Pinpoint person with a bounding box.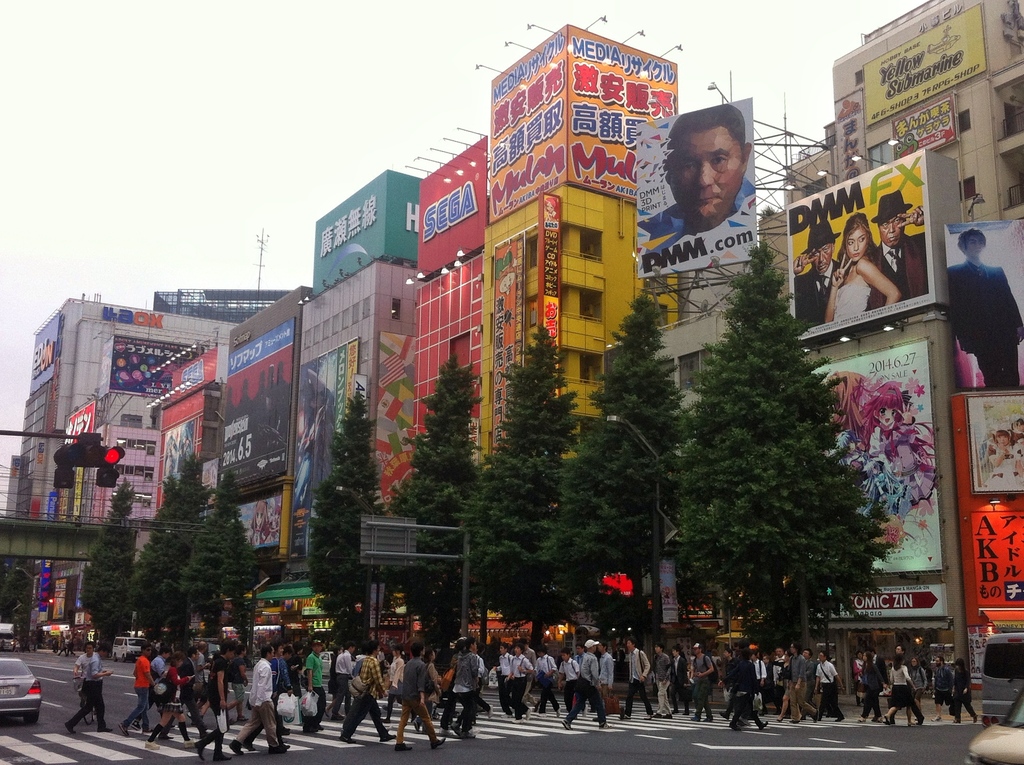
<region>636, 109, 745, 250</region>.
